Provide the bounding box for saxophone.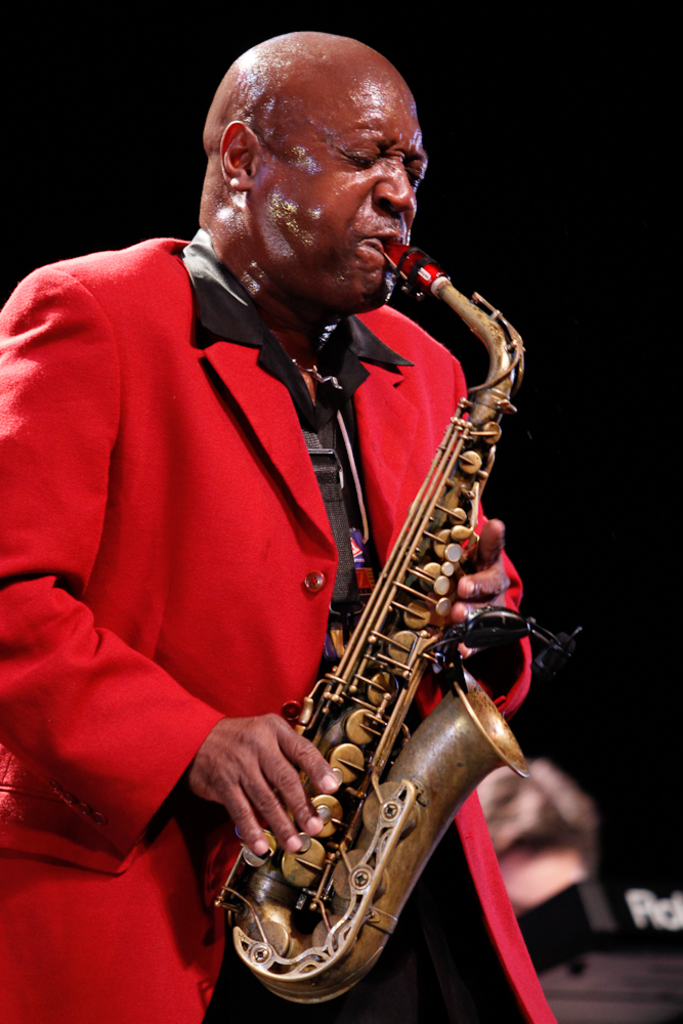
bbox=[205, 242, 553, 1000].
